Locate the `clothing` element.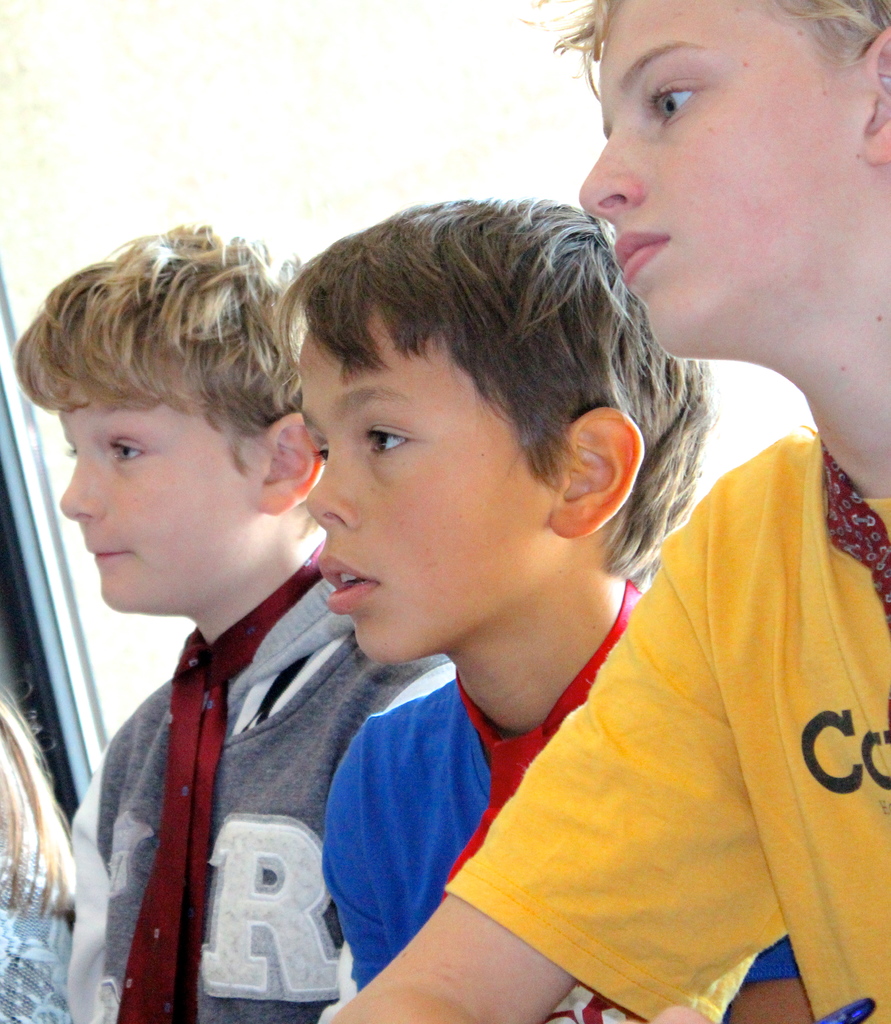
Element bbox: 455, 426, 890, 877.
